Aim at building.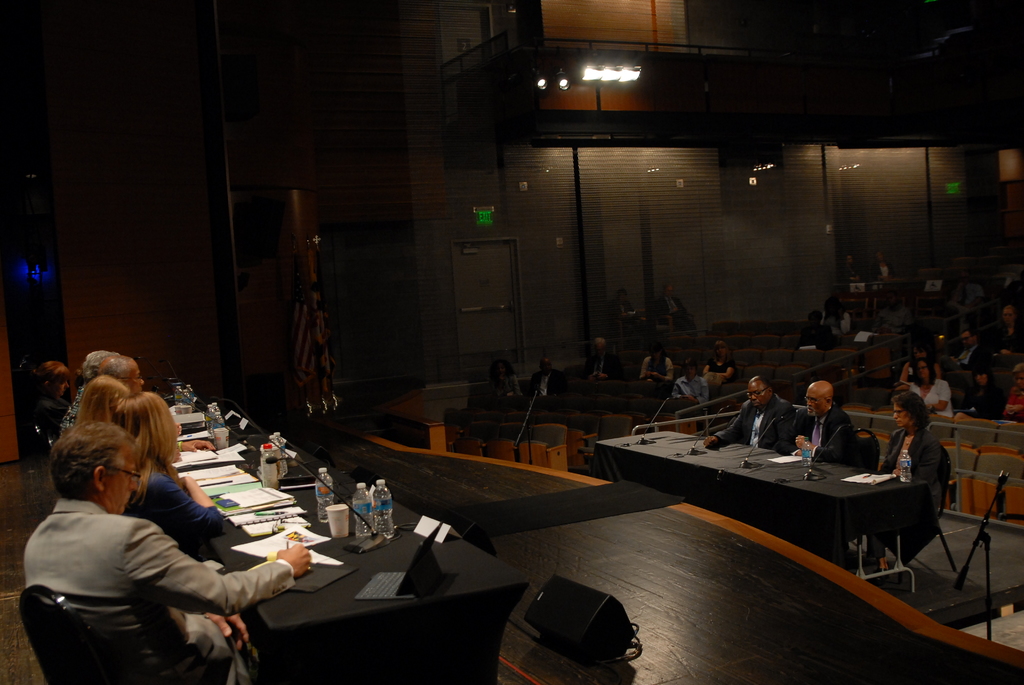
Aimed at locate(0, 0, 1023, 684).
